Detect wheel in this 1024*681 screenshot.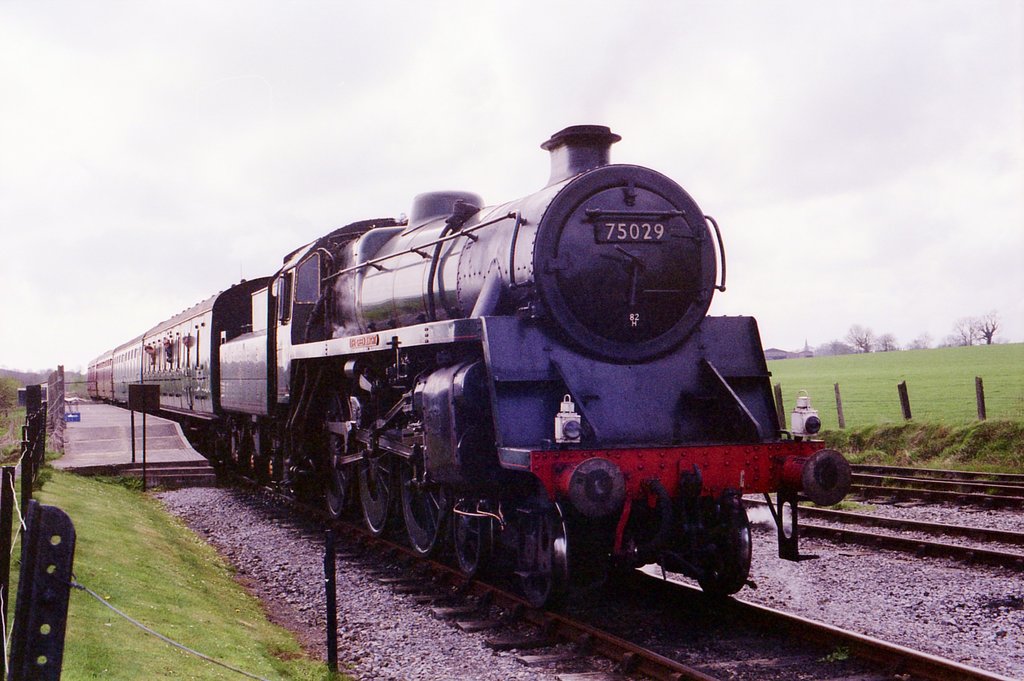
Detection: bbox(323, 437, 353, 515).
